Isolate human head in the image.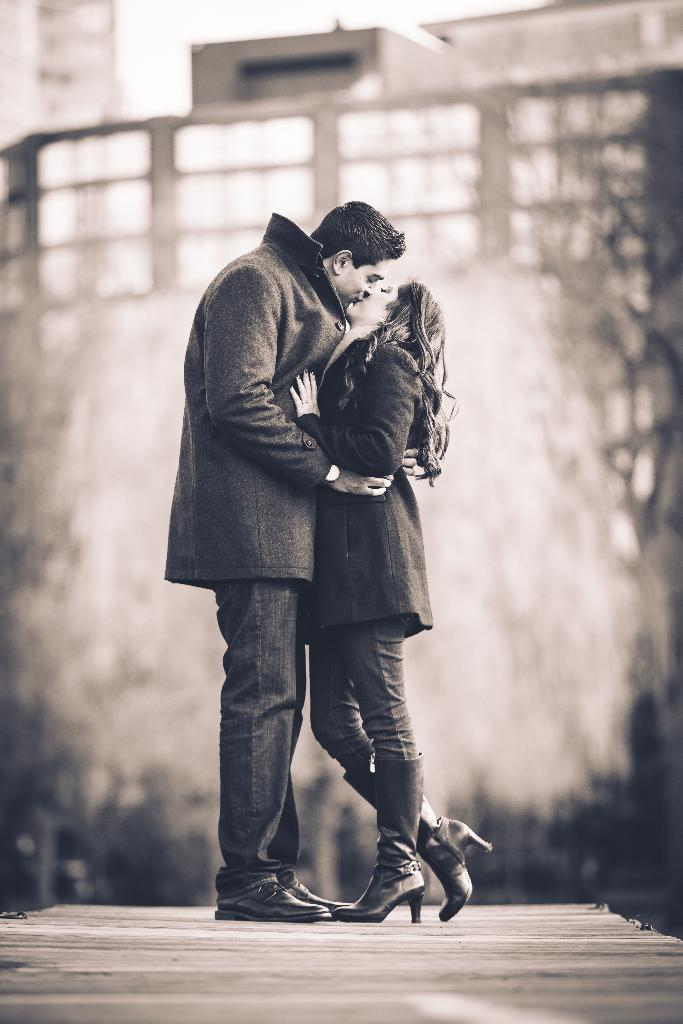
Isolated region: 341 279 440 337.
